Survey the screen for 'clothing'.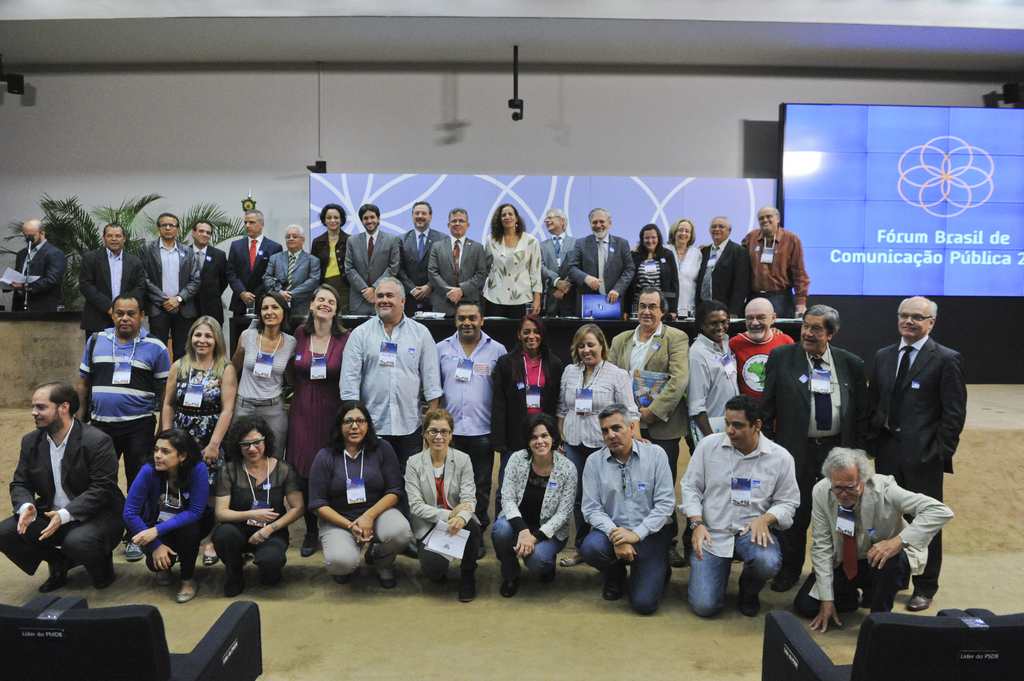
Survey found: l=218, t=454, r=306, b=579.
